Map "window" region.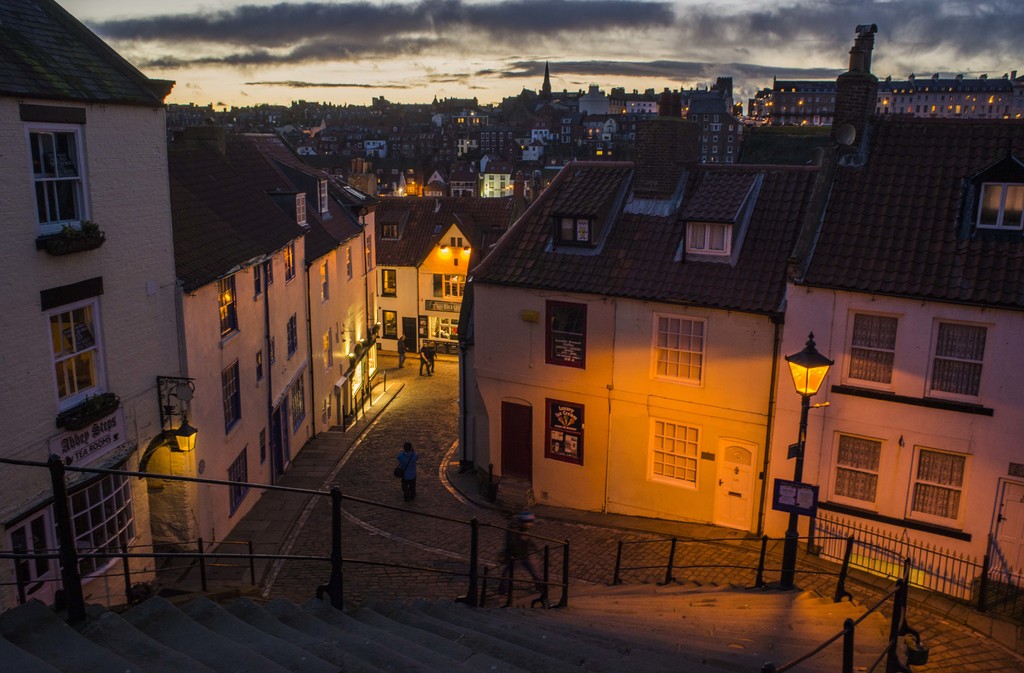
Mapped to crop(910, 452, 965, 526).
